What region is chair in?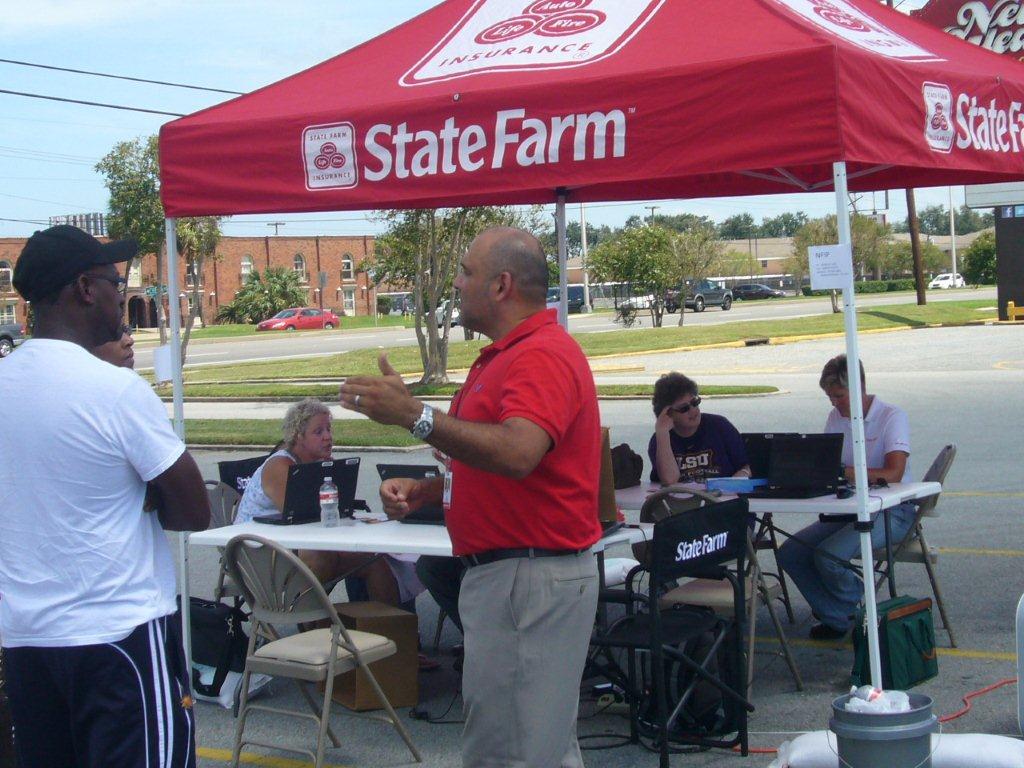
581, 486, 758, 767.
